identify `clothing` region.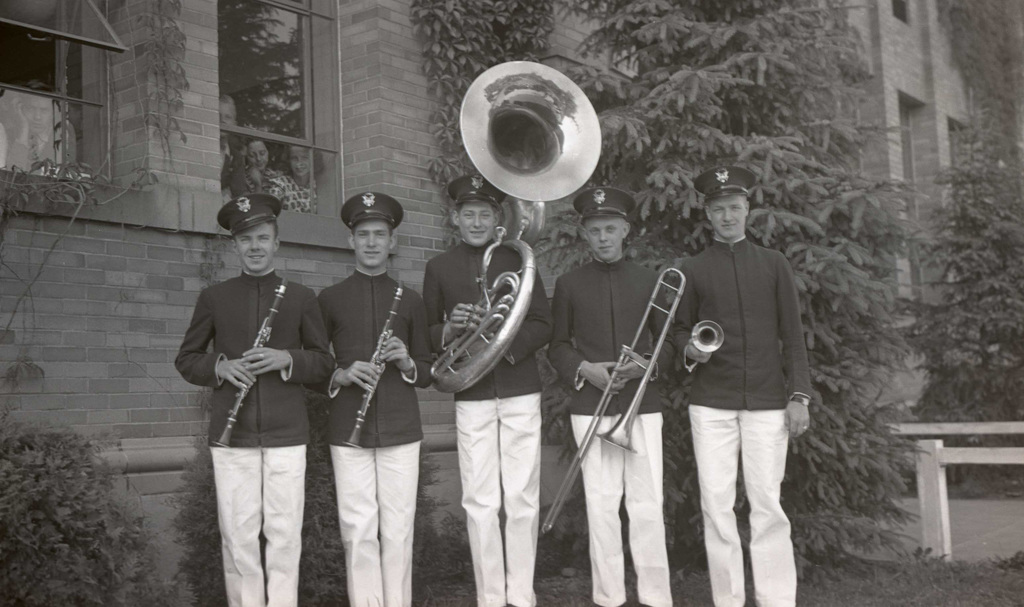
Region: [left=180, top=220, right=323, bottom=588].
